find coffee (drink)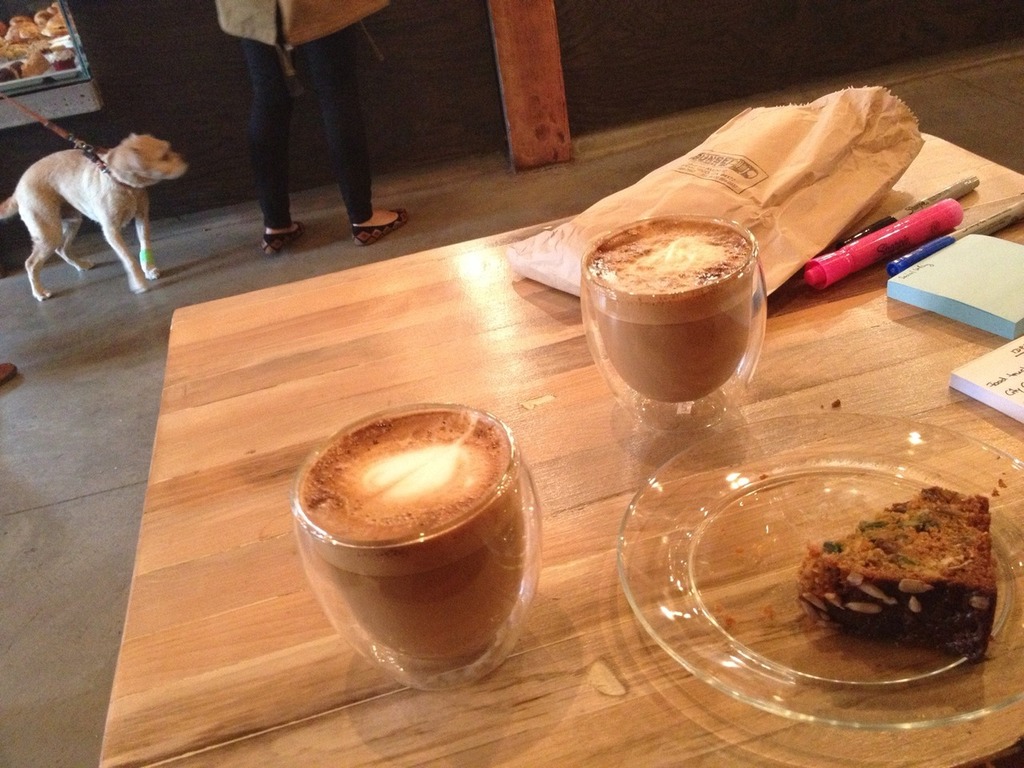
284 408 558 659
